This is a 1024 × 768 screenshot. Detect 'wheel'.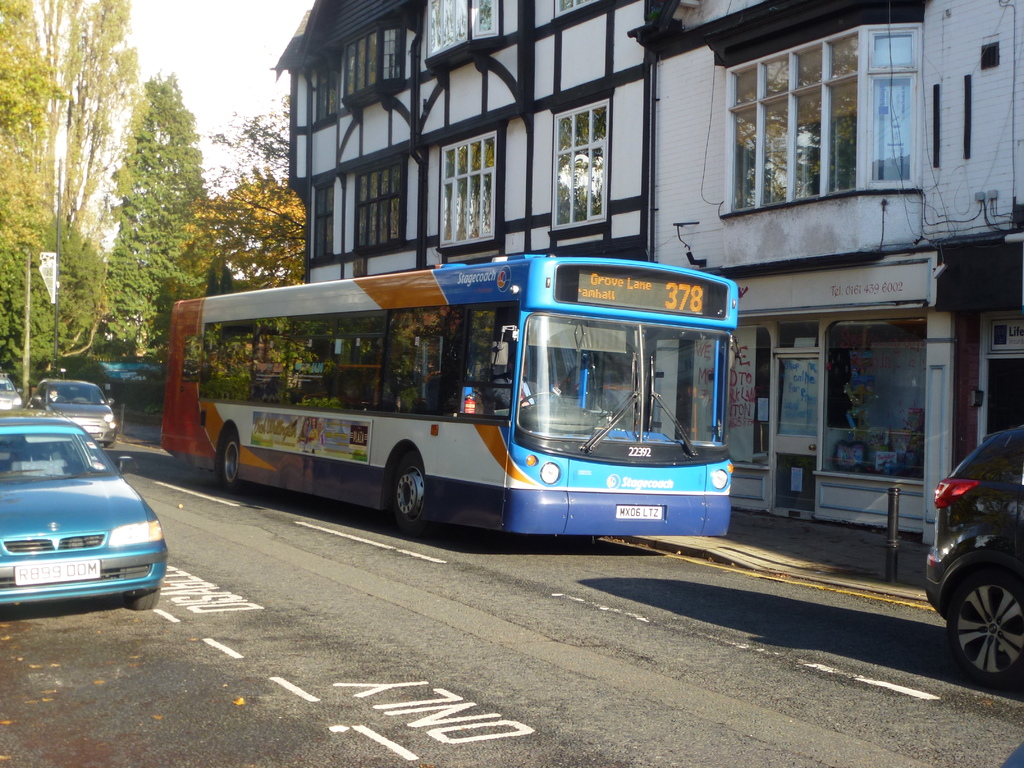
{"left": 394, "top": 455, "right": 429, "bottom": 540}.
